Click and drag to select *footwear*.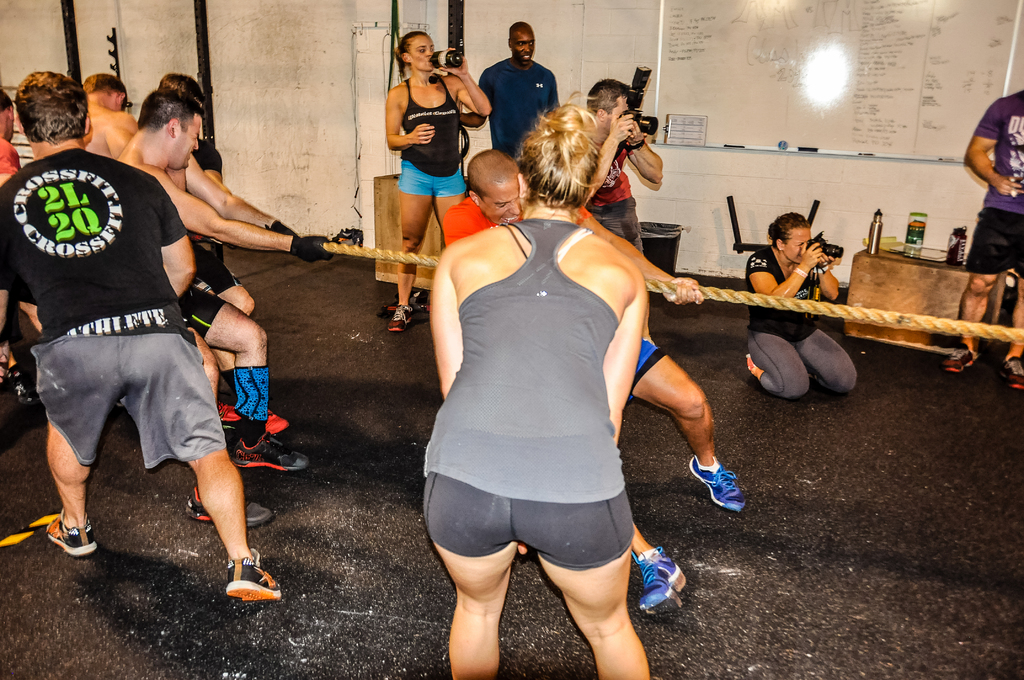
Selection: {"x1": 181, "y1": 487, "x2": 273, "y2": 526}.
